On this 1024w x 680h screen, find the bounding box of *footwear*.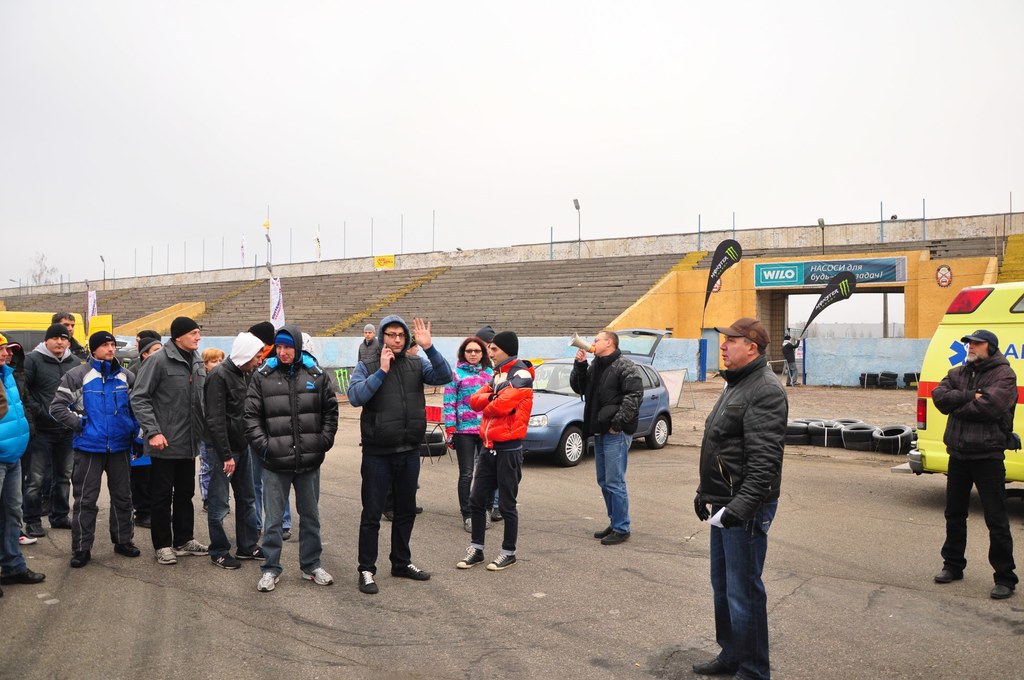
Bounding box: bbox=(358, 566, 377, 594).
